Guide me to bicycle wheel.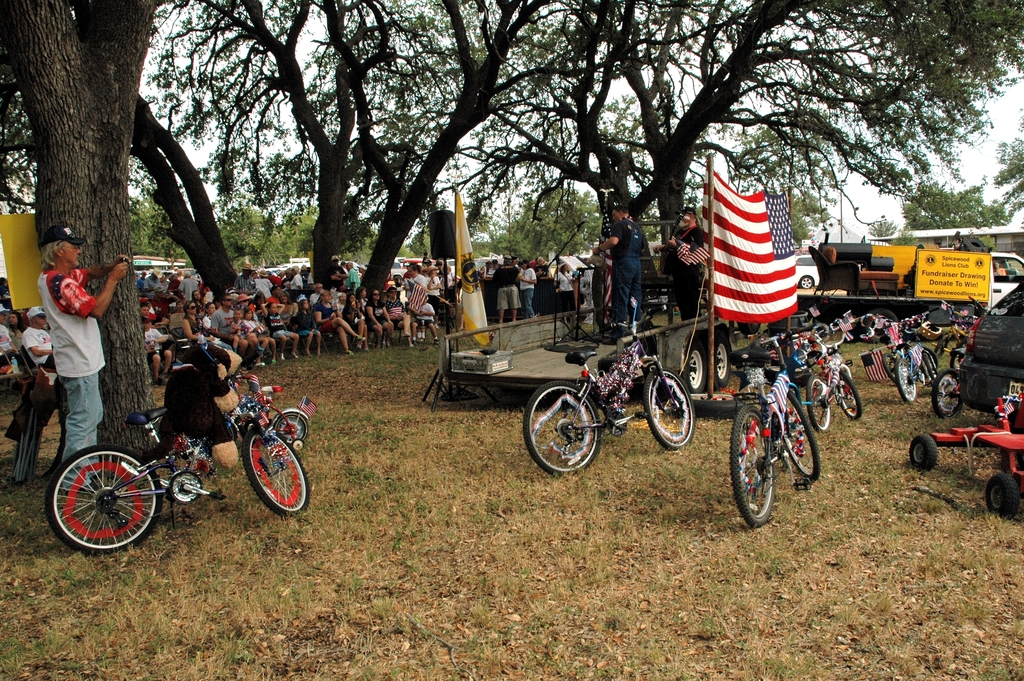
Guidance: 45,452,157,554.
